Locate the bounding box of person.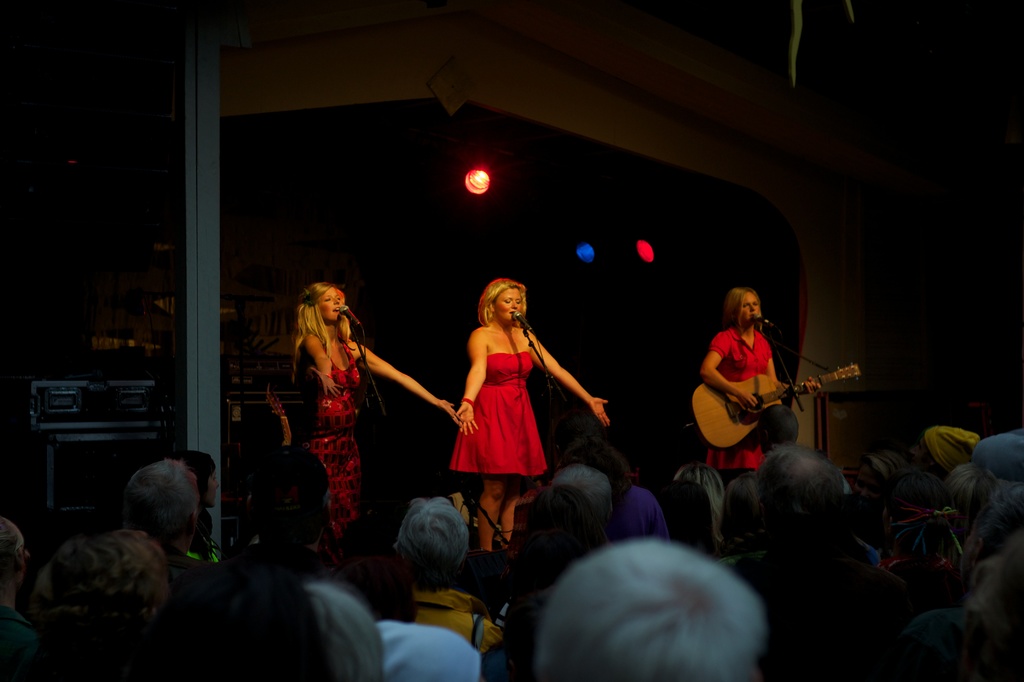
Bounding box: (445,272,612,603).
